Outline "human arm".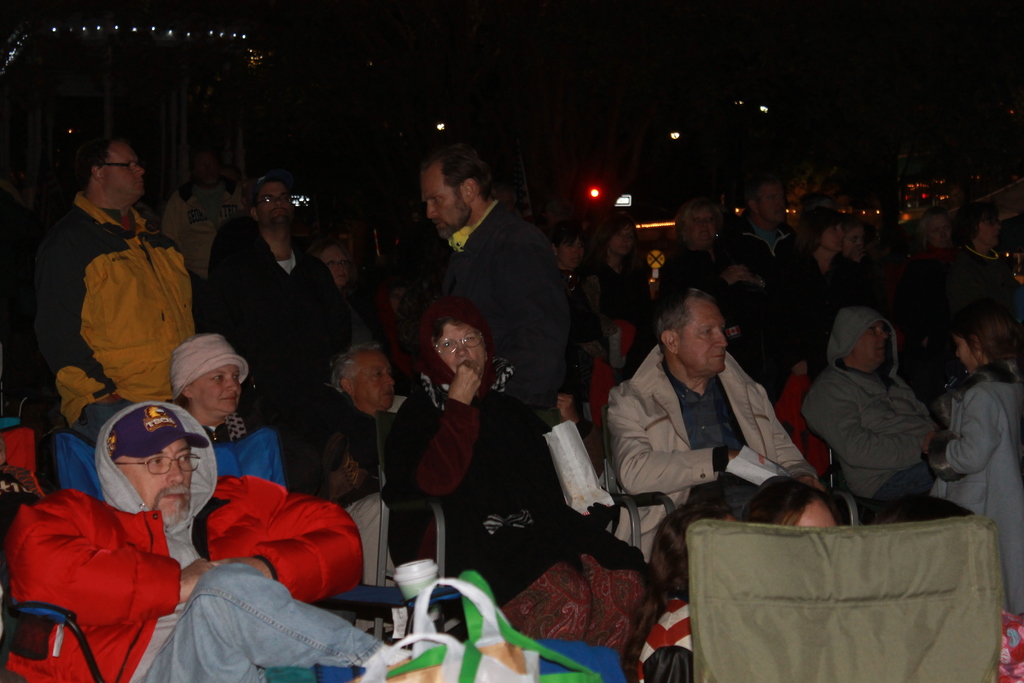
Outline: <region>662, 261, 752, 288</region>.
